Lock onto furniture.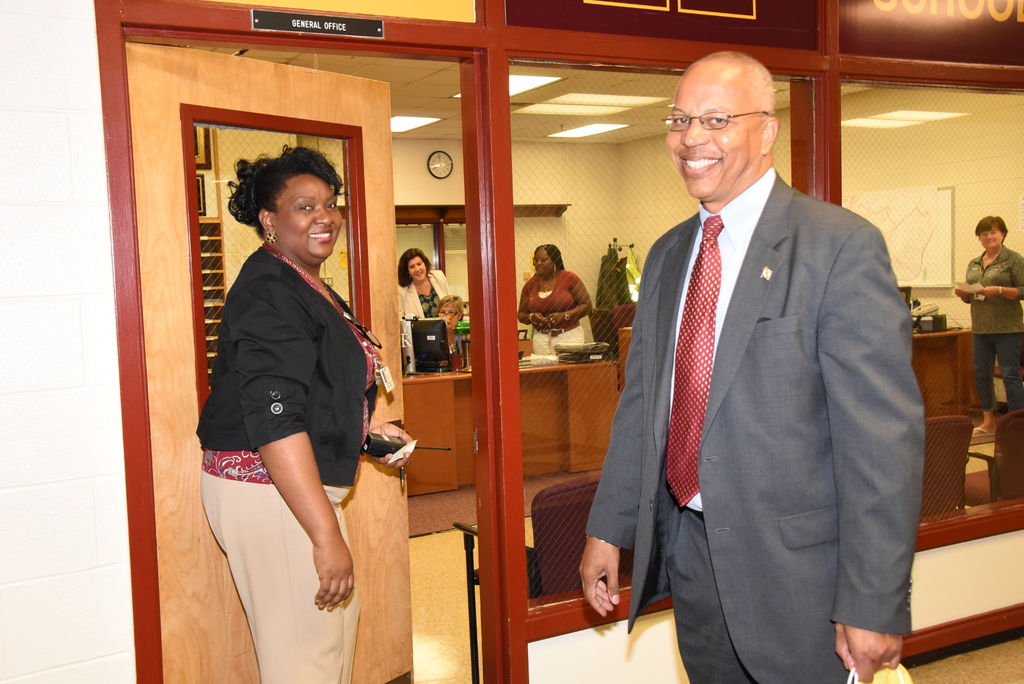
Locked: [911, 329, 973, 415].
